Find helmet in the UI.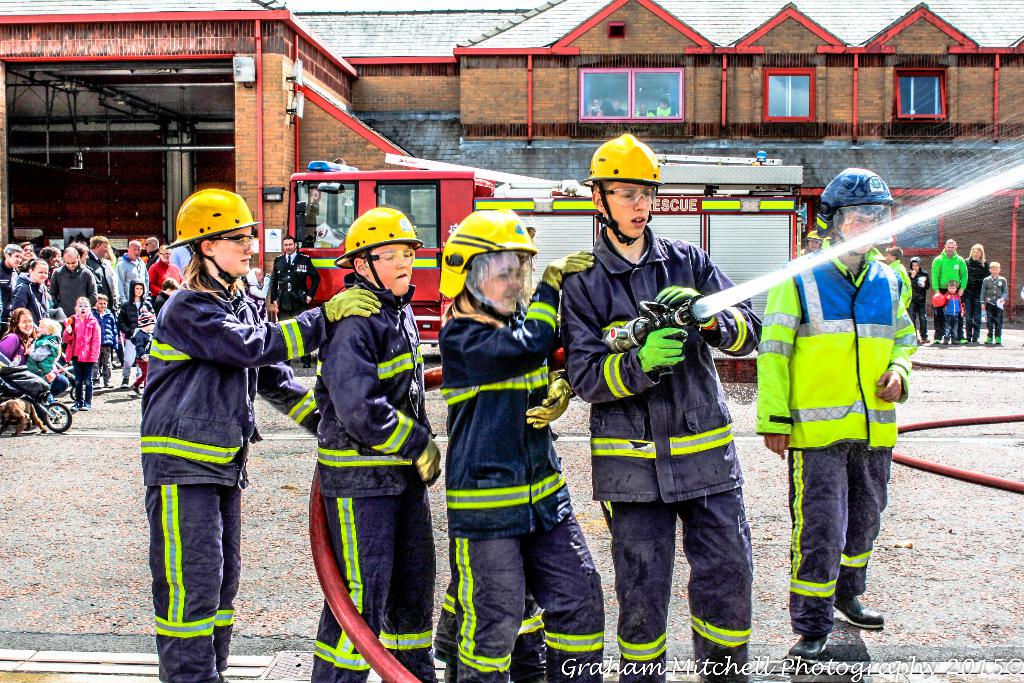
UI element at box(440, 211, 537, 324).
